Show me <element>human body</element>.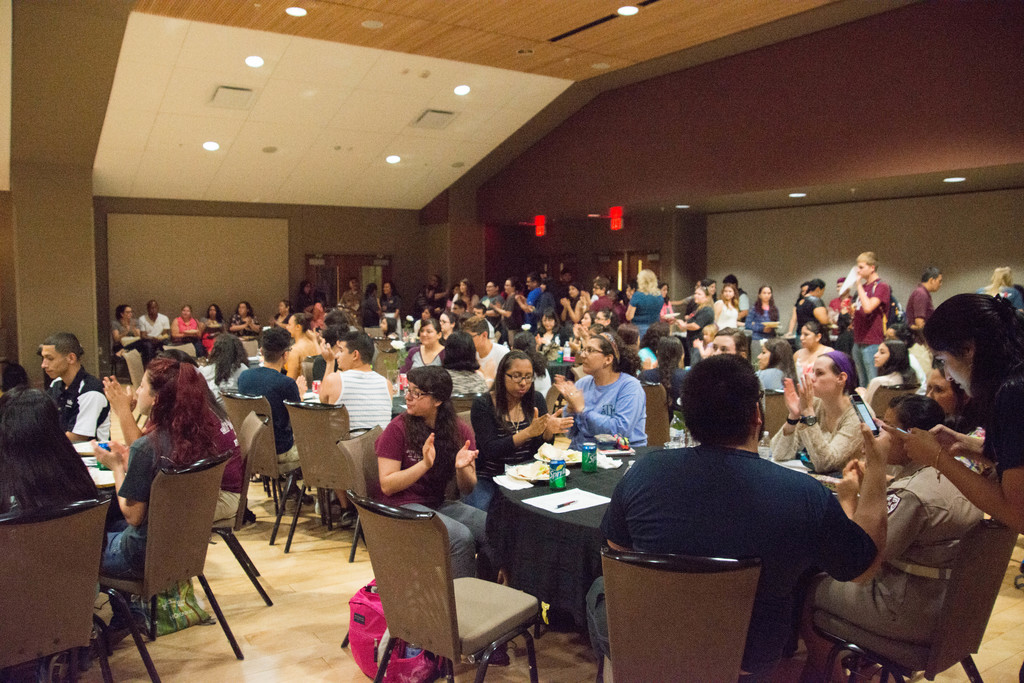
<element>human body</element> is here: detection(99, 344, 234, 653).
